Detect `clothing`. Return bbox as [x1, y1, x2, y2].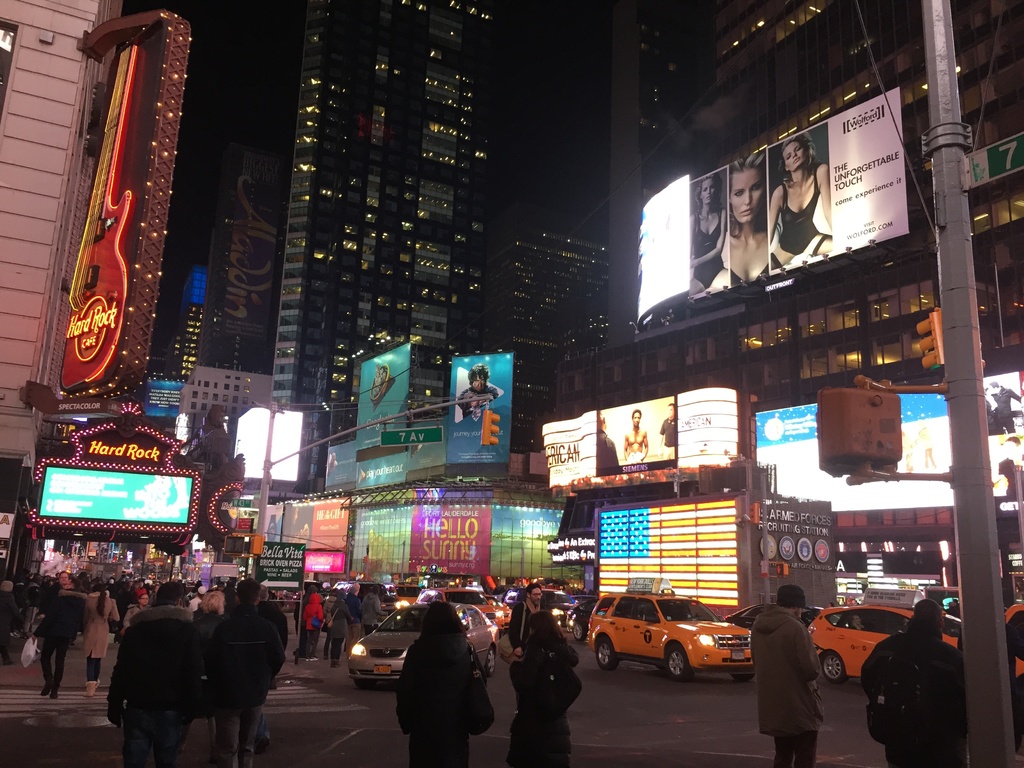
[31, 589, 83, 691].
